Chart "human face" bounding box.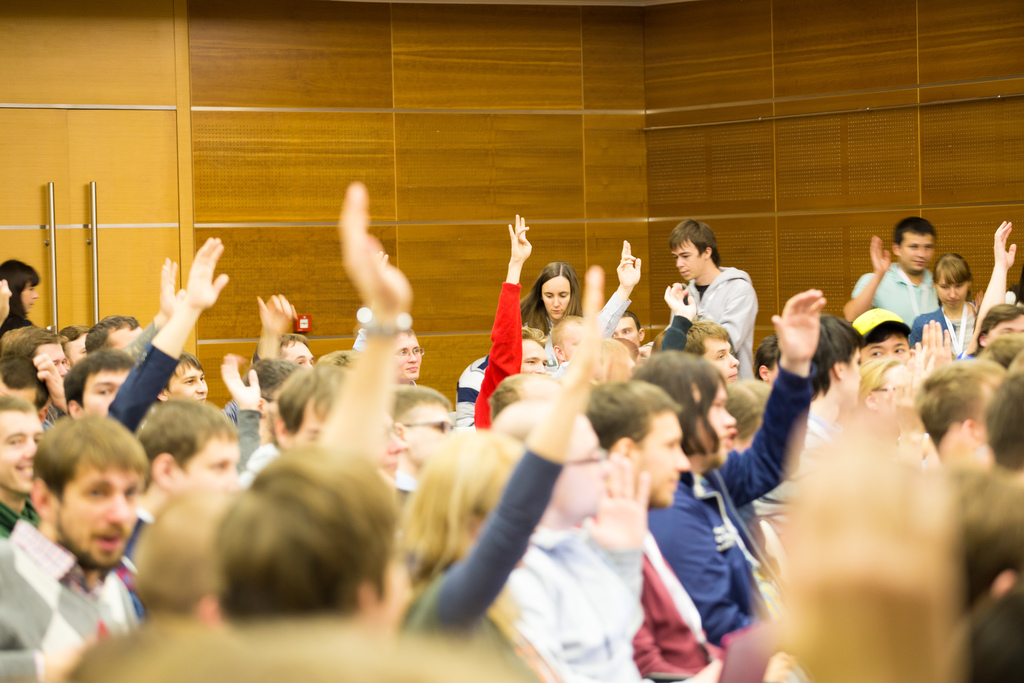
Charted: BBox(635, 415, 690, 504).
